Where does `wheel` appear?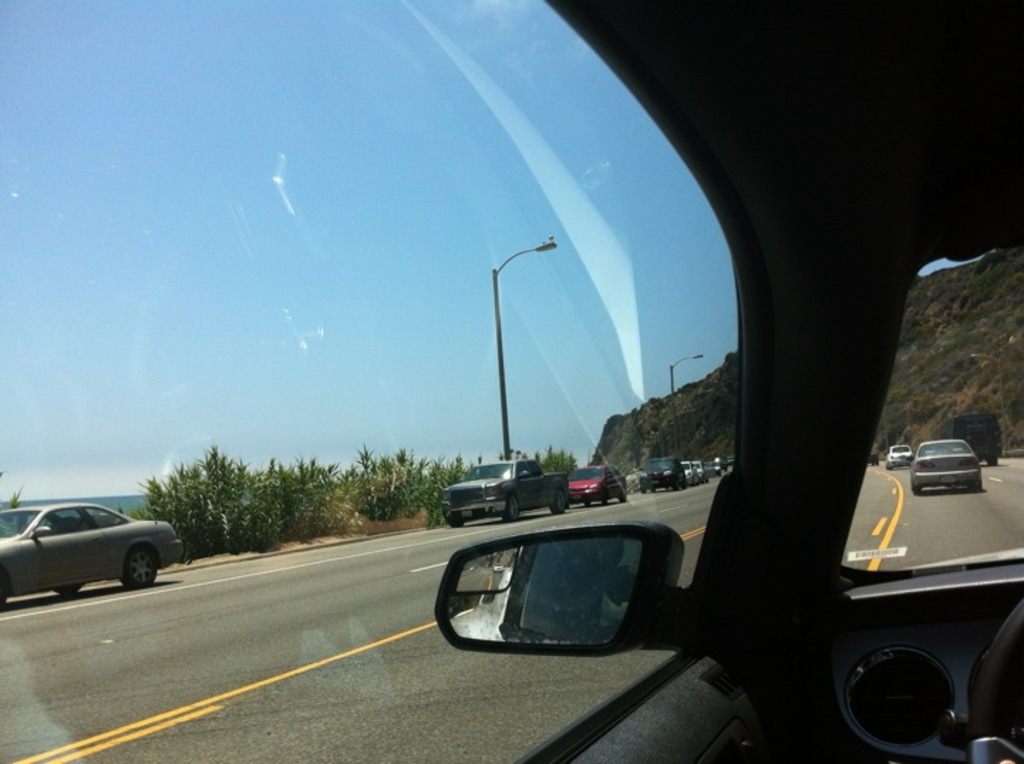
Appears at bbox(636, 487, 641, 497).
